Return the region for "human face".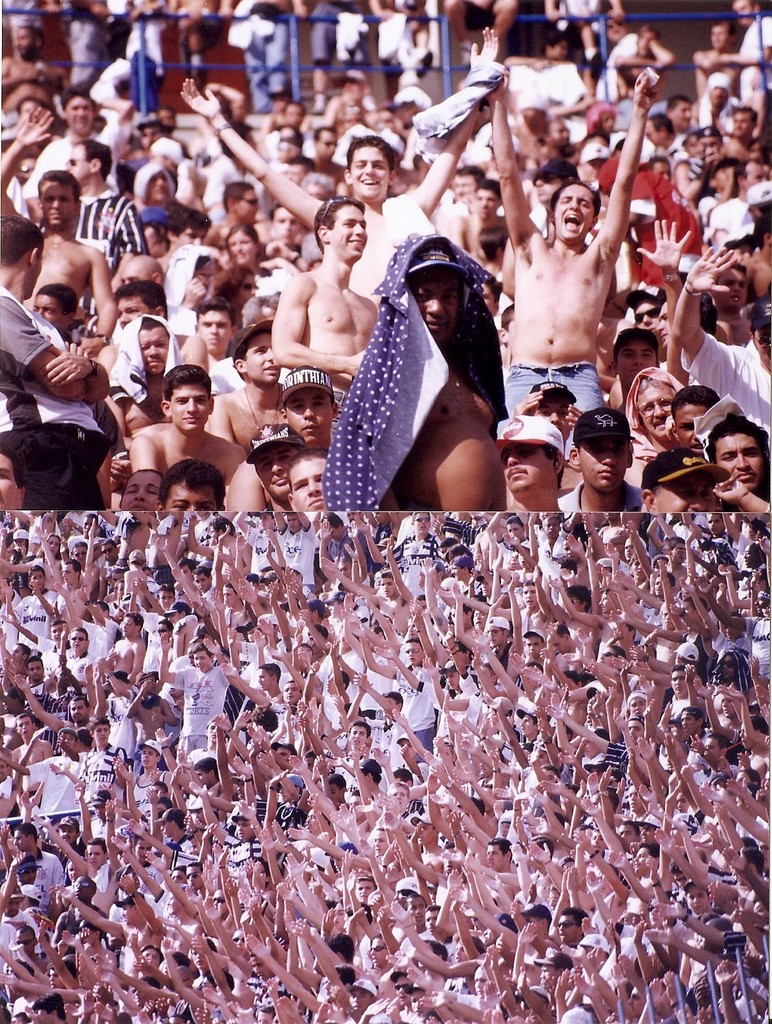
<region>177, 228, 201, 245</region>.
